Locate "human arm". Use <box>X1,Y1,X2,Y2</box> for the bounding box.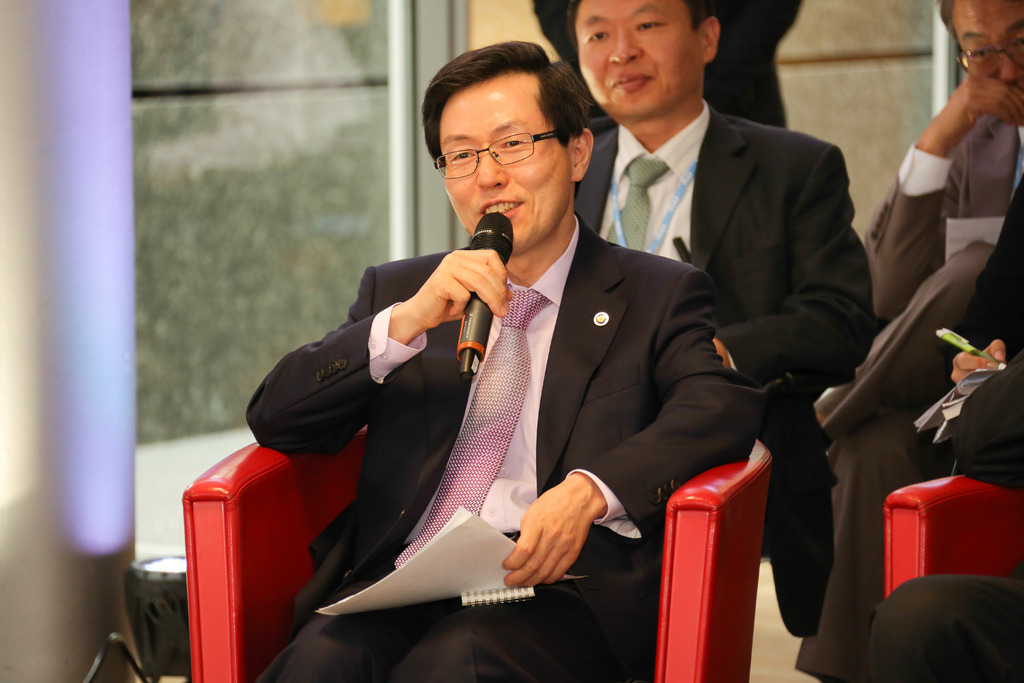
<box>504,276,755,588</box>.
